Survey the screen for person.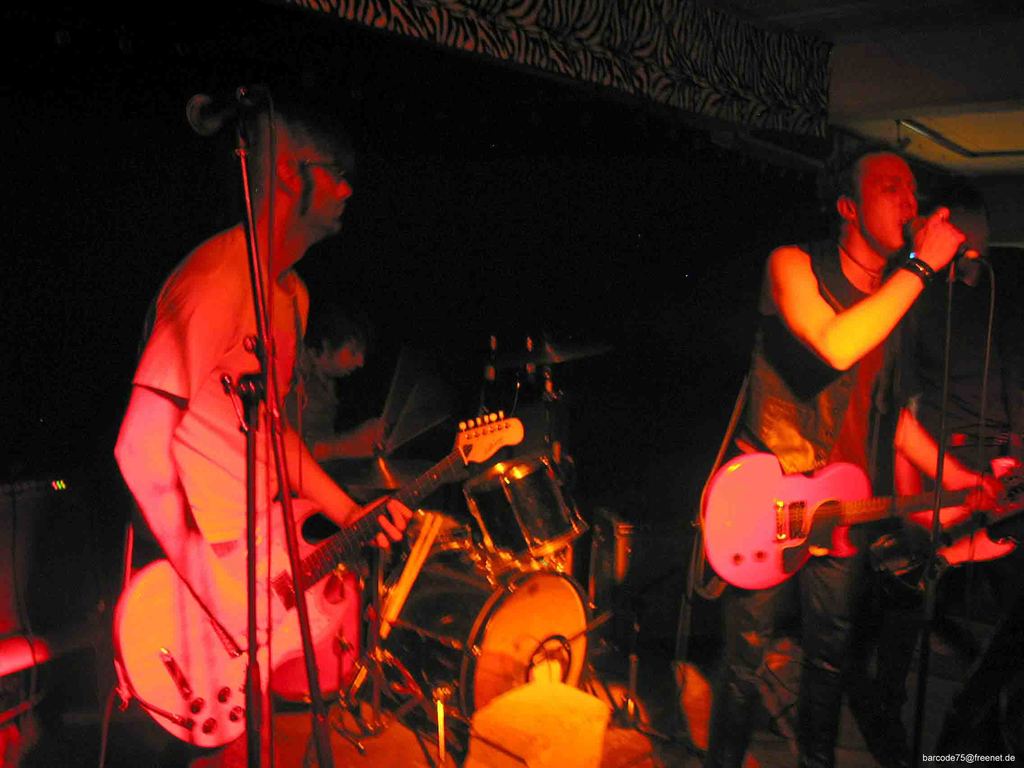
Survey found: select_region(712, 141, 978, 753).
